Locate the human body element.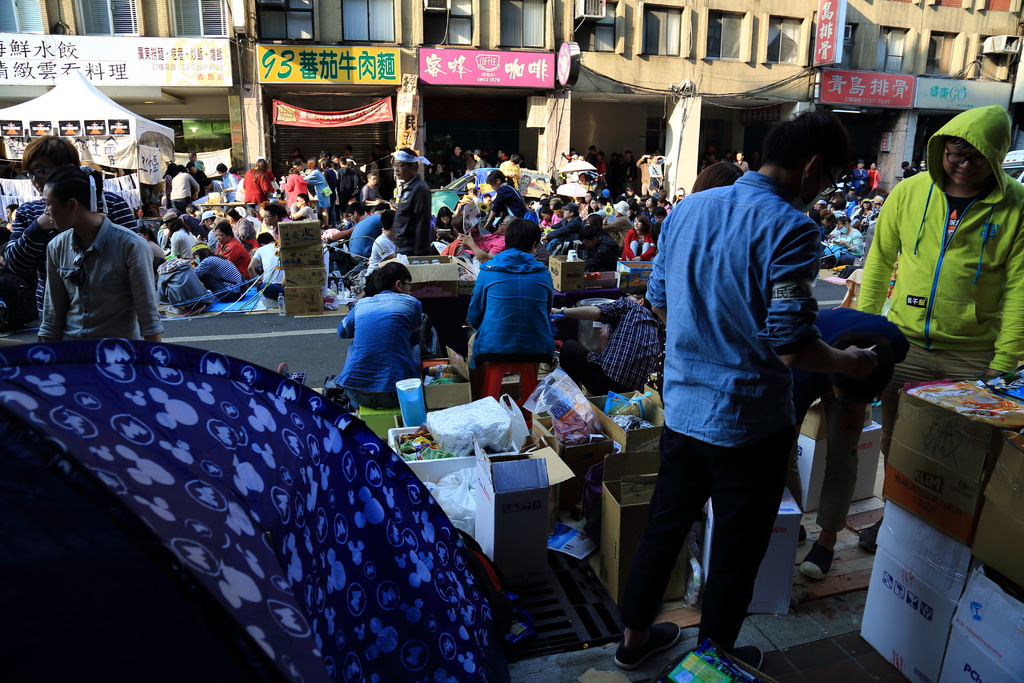
Element bbox: <box>641,195,659,224</box>.
